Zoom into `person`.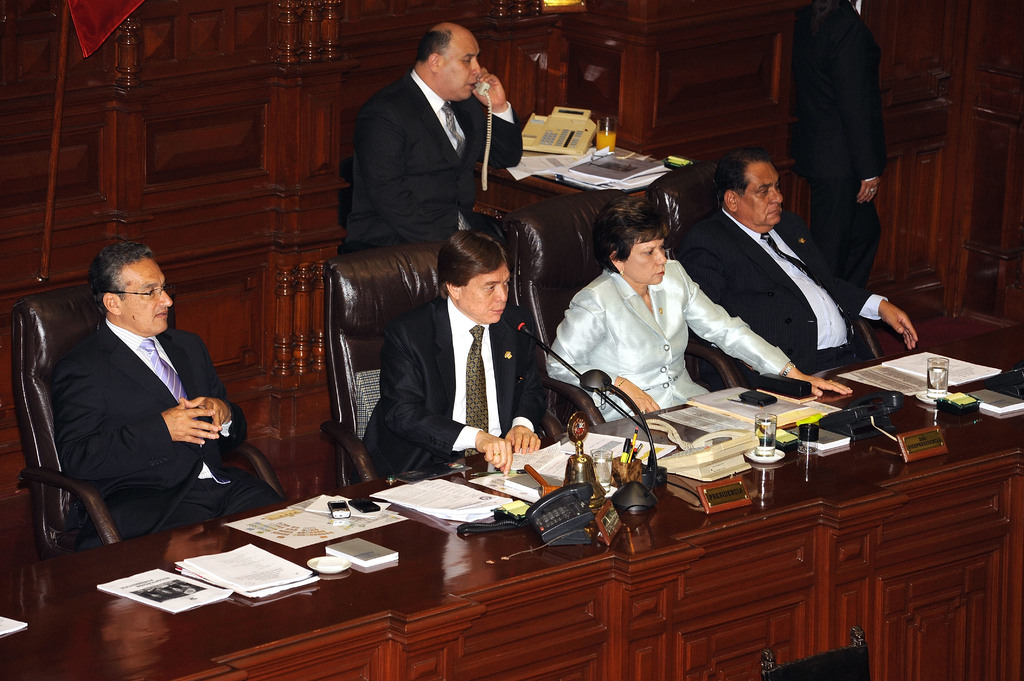
Zoom target: 360,228,553,476.
